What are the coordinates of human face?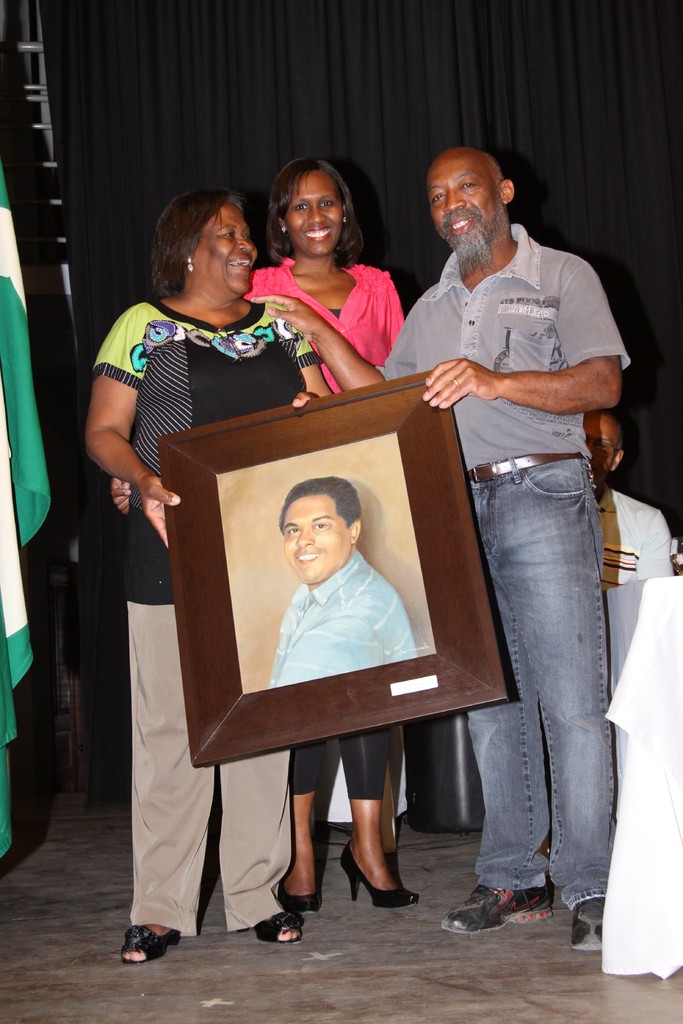
detection(425, 163, 498, 246).
